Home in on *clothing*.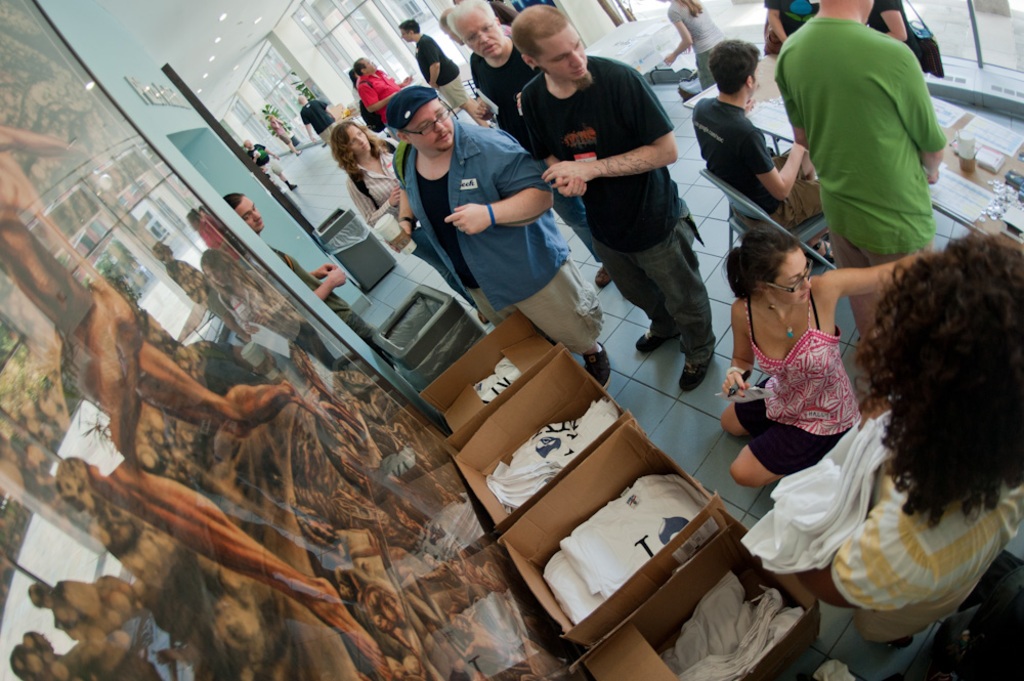
Homed in at region(692, 93, 824, 231).
